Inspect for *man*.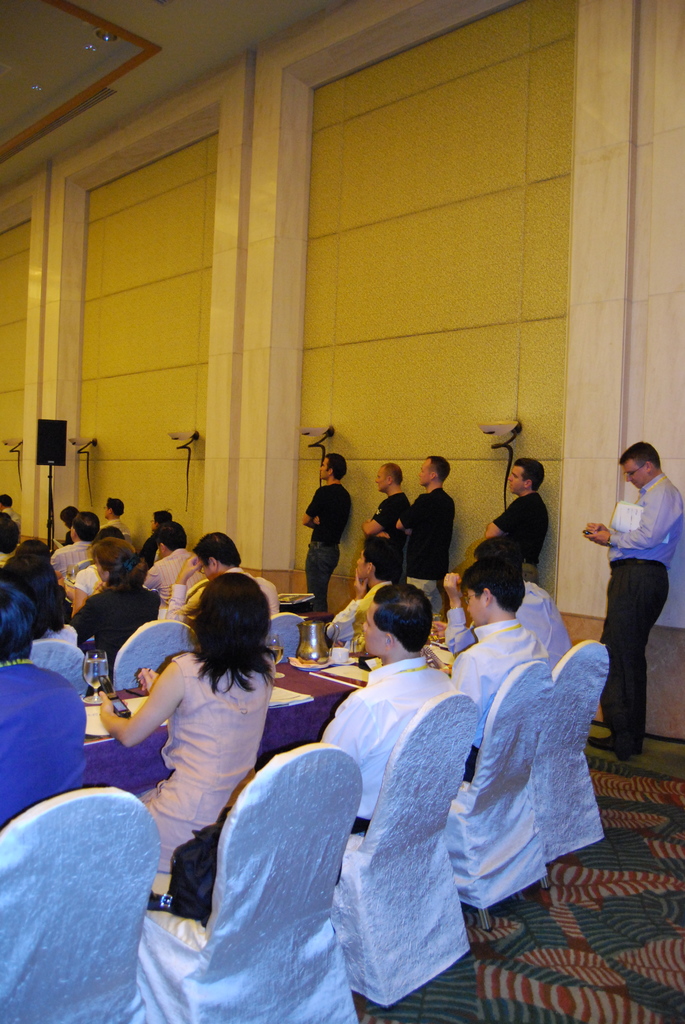
Inspection: left=318, top=582, right=465, bottom=836.
